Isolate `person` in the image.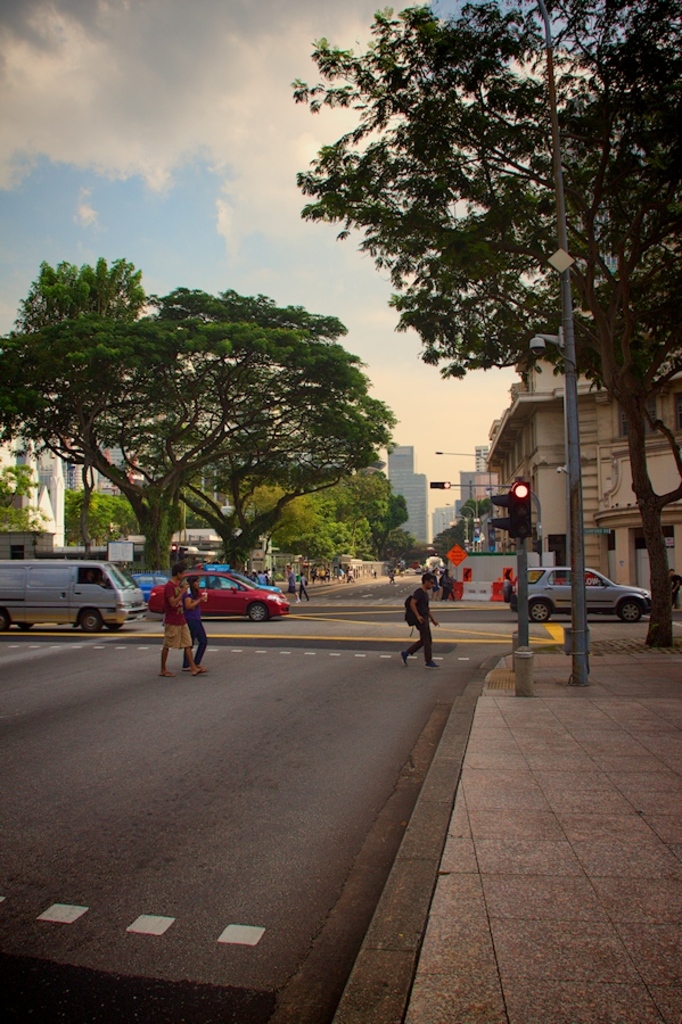
Isolated region: crop(444, 567, 457, 604).
